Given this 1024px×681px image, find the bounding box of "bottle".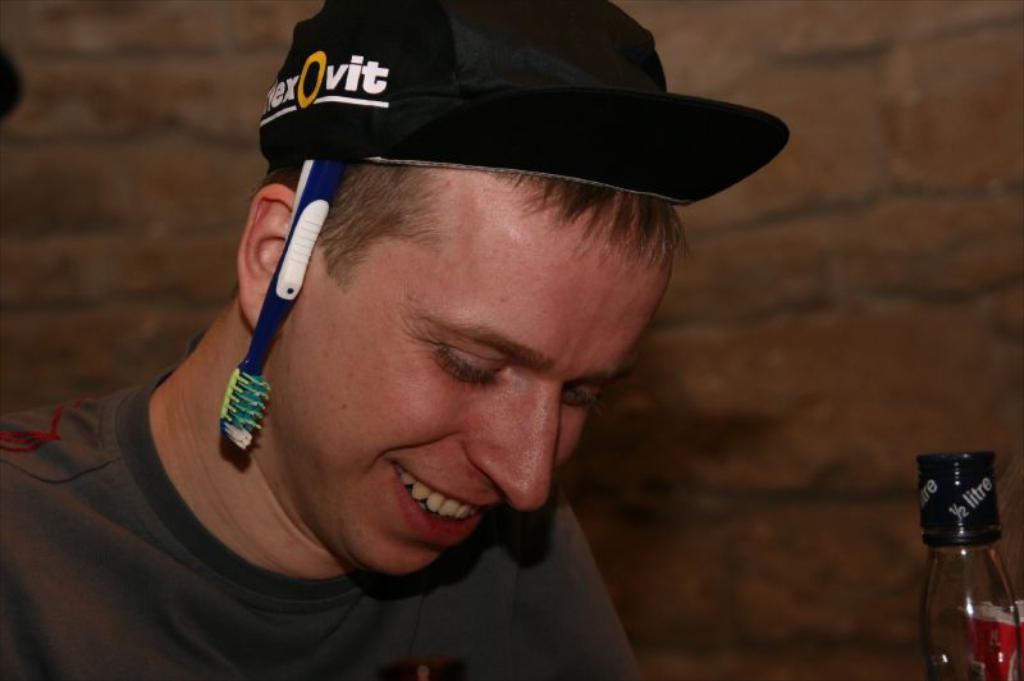
box=[916, 484, 1016, 680].
